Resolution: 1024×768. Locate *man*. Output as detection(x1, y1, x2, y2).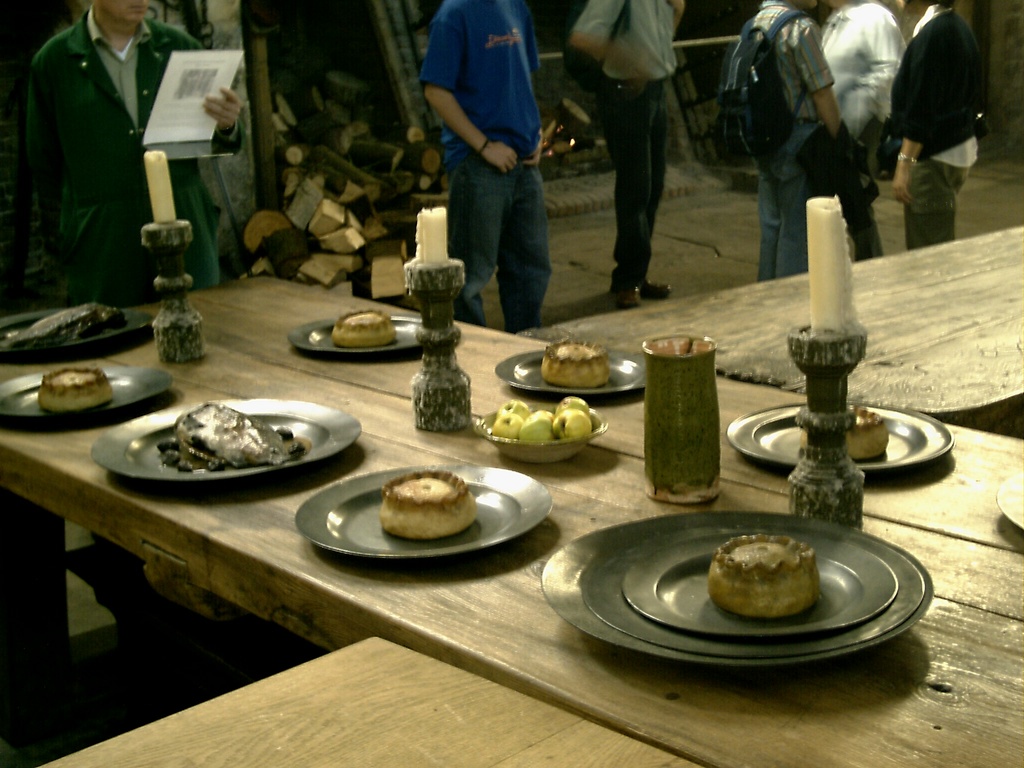
detection(25, 1, 255, 291).
